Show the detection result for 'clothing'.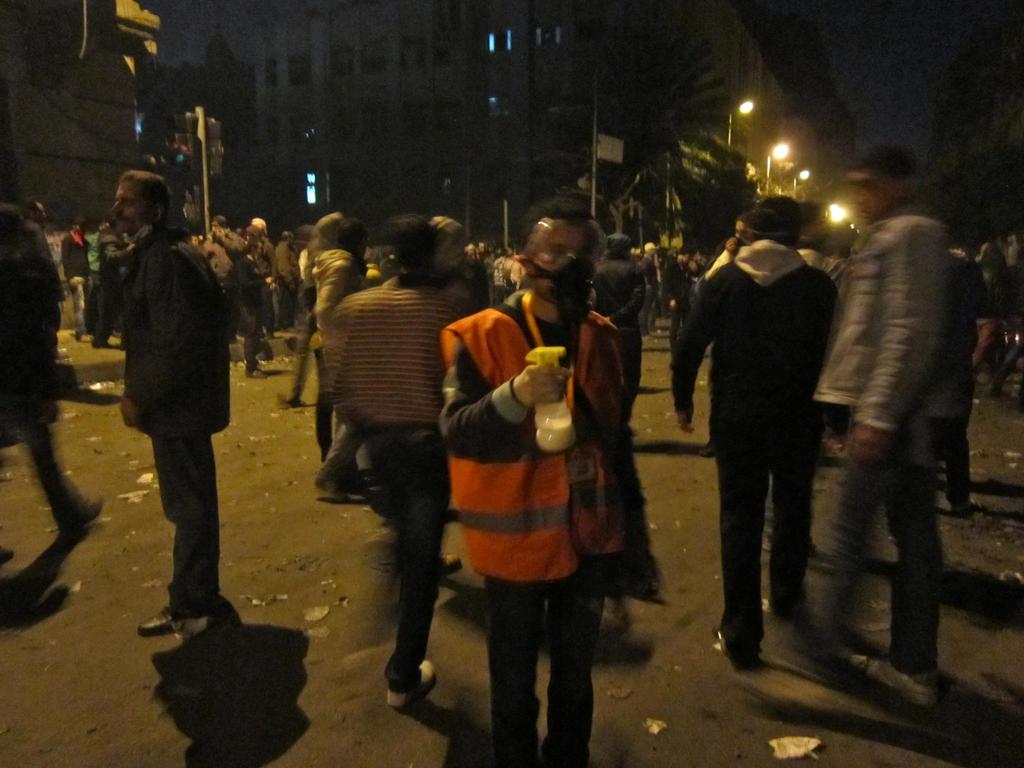
<region>106, 259, 122, 334</region>.
